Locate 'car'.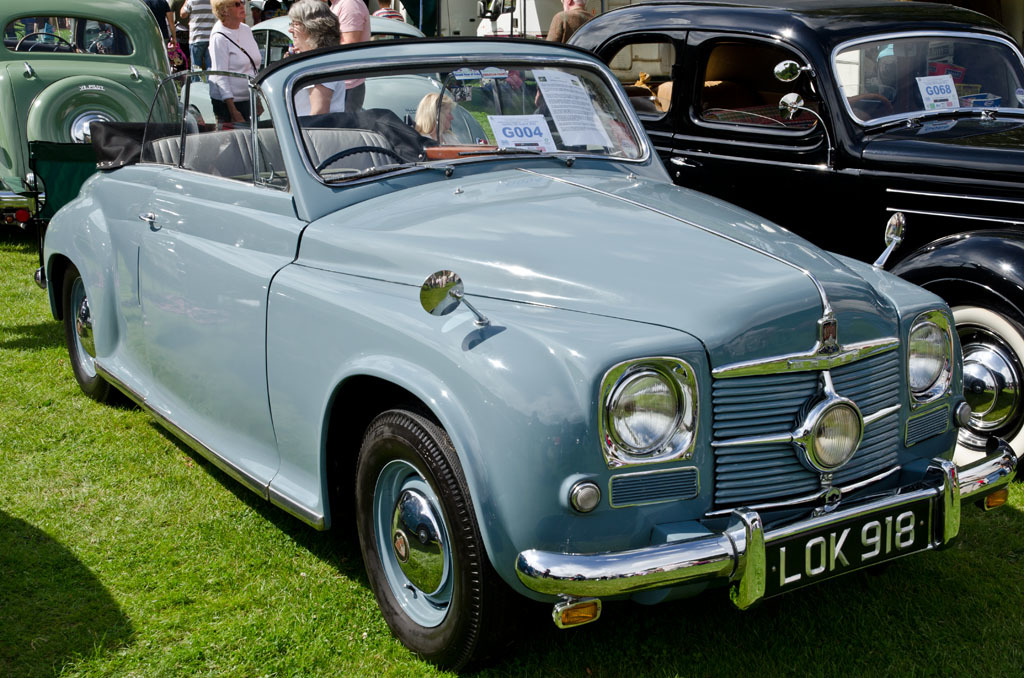
Bounding box: [x1=527, y1=5, x2=1023, y2=471].
